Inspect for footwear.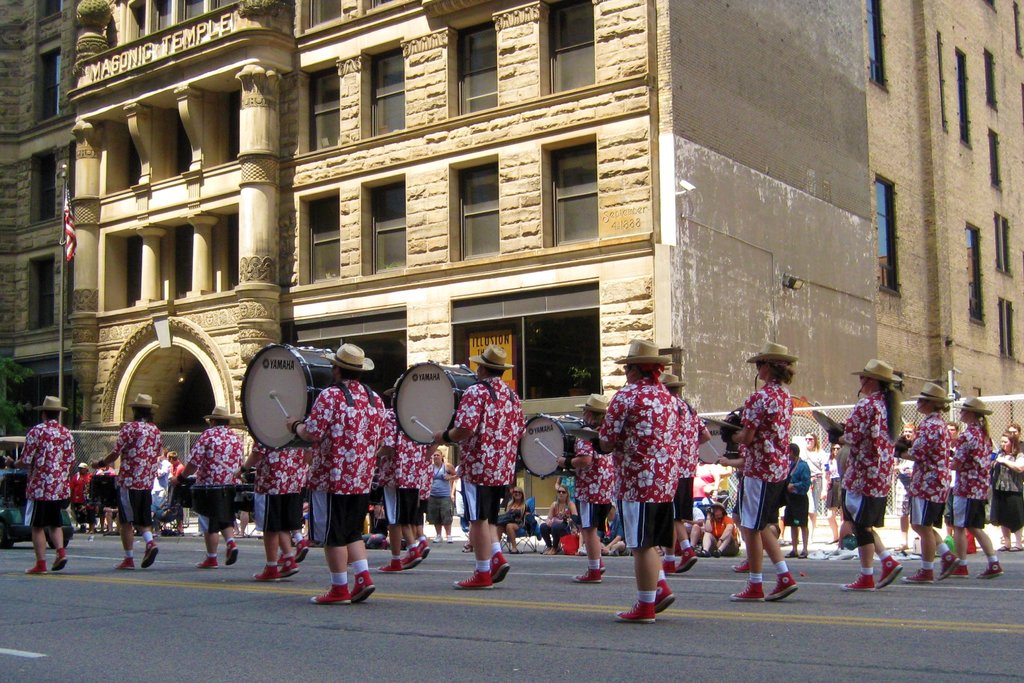
Inspection: 313, 584, 354, 604.
